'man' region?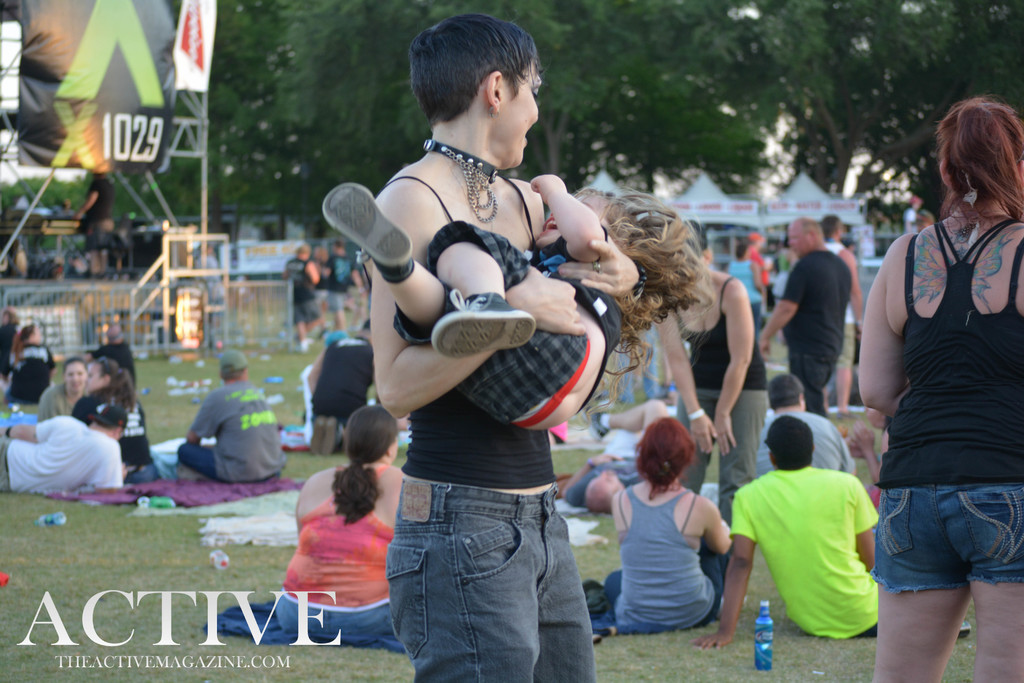
[left=174, top=349, right=295, bottom=483]
